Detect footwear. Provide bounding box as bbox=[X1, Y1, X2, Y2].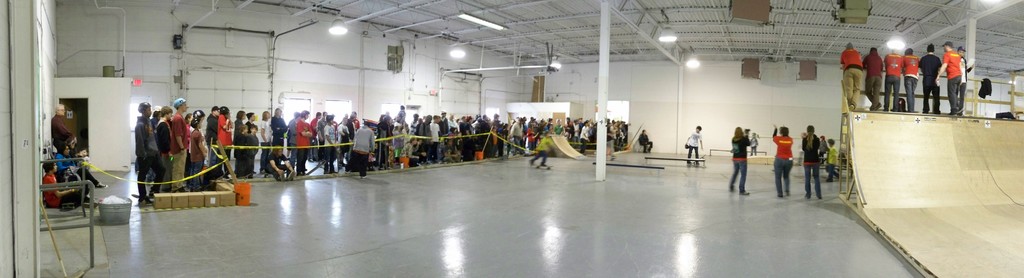
bbox=[779, 193, 783, 197].
